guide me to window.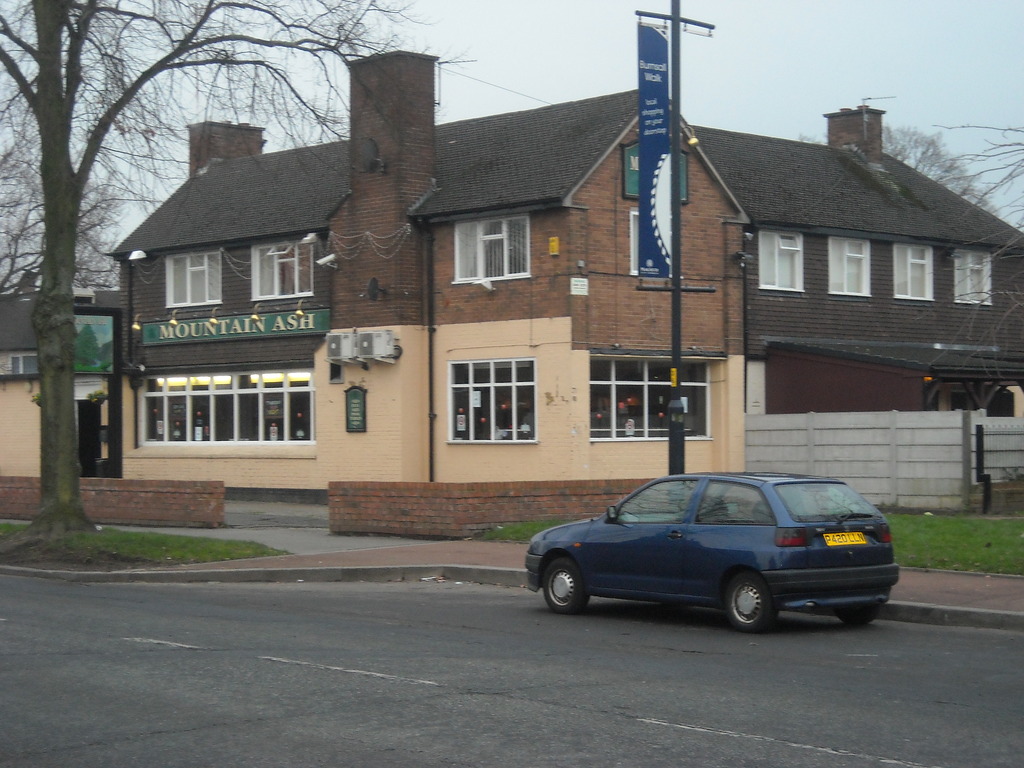
Guidance: box(646, 358, 711, 436).
